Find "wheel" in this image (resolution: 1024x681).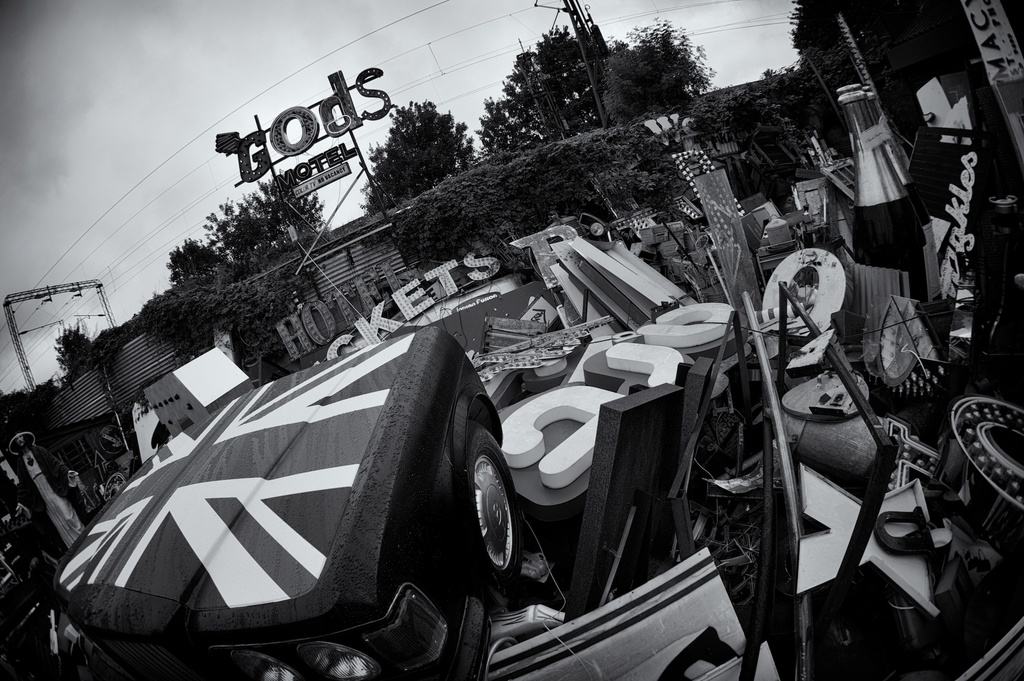
{"x1": 104, "y1": 471, "x2": 129, "y2": 503}.
